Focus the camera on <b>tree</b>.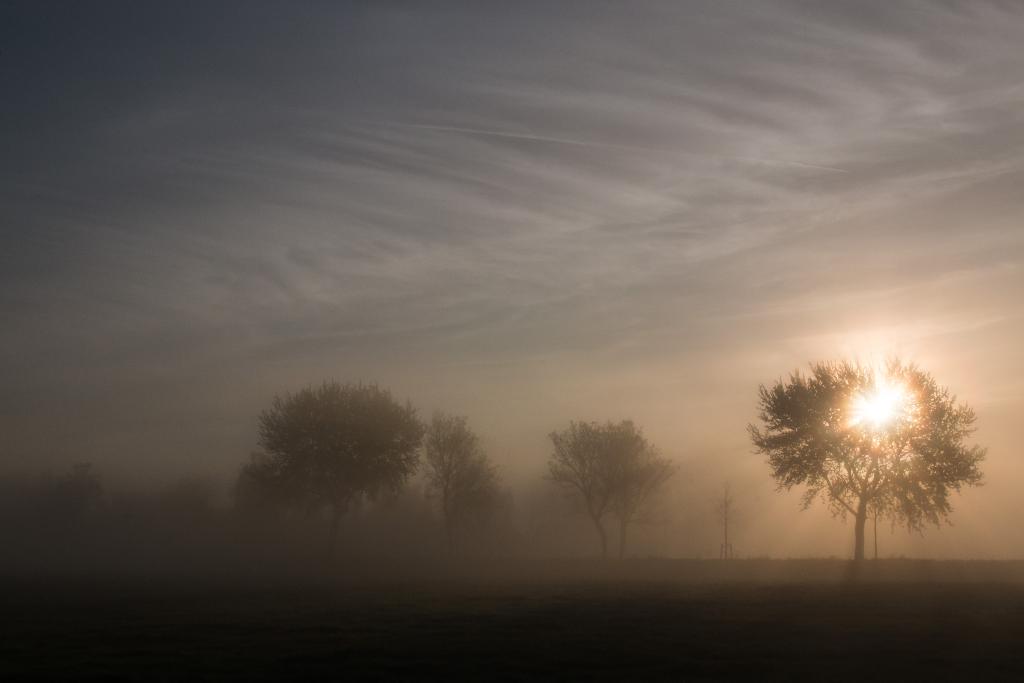
Focus region: (x1=539, y1=418, x2=686, y2=562).
